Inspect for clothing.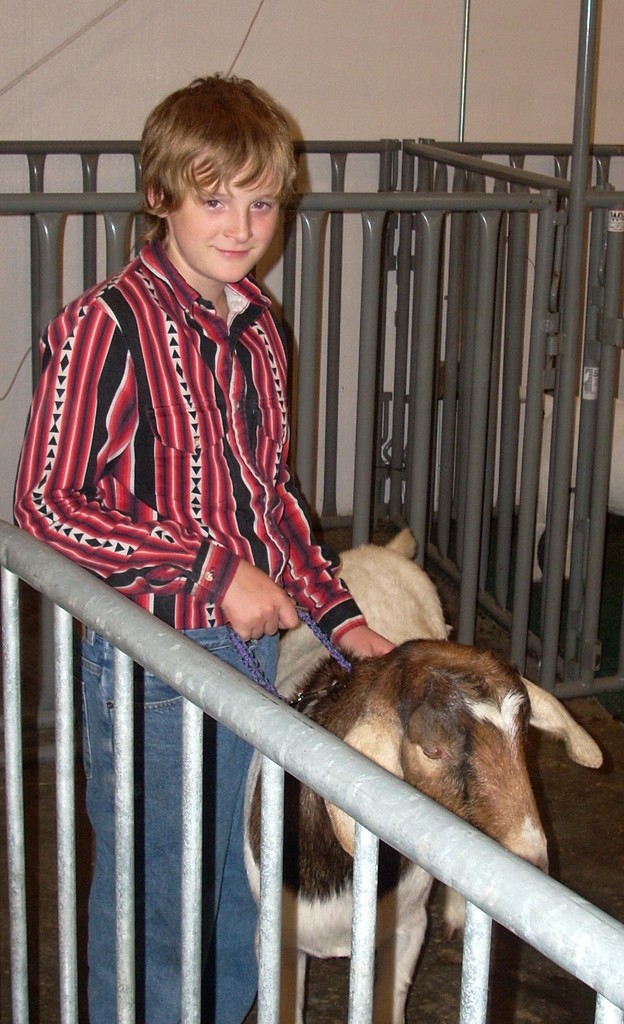
Inspection: detection(12, 238, 364, 1020).
